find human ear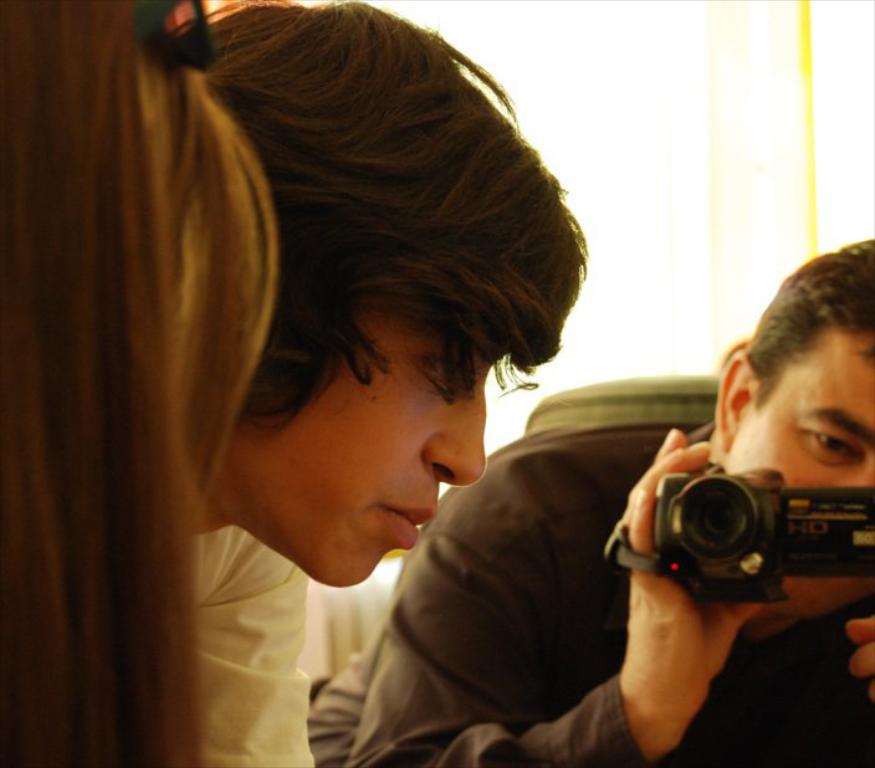
<region>716, 352, 759, 449</region>
